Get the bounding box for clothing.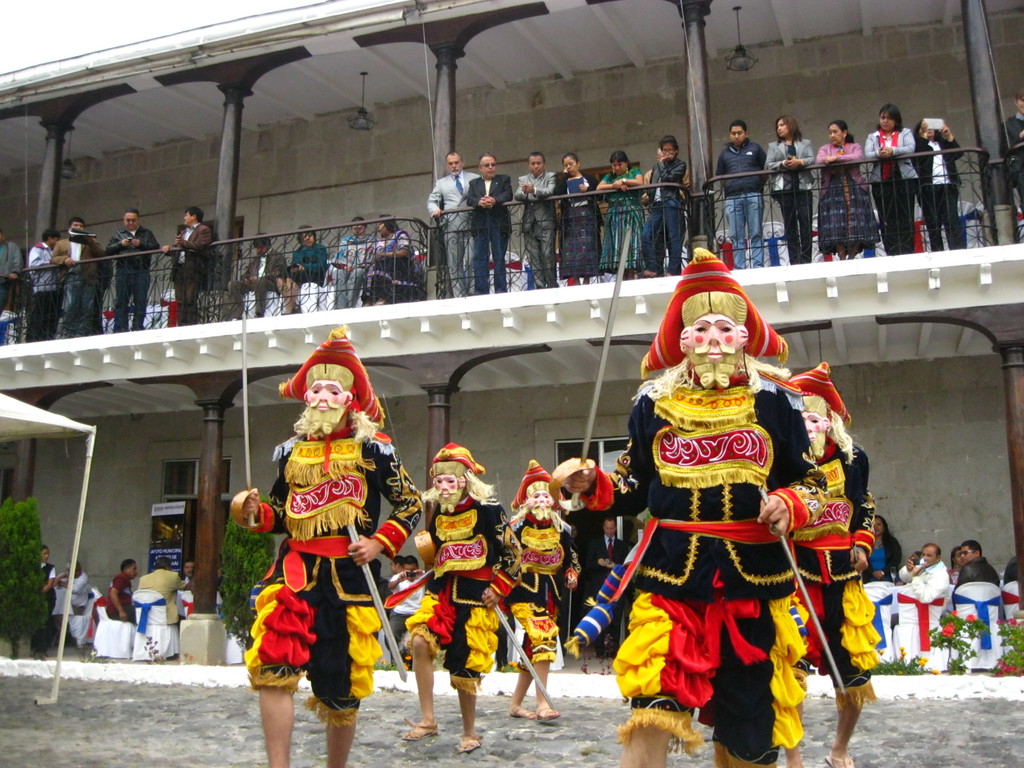
bbox=[608, 316, 863, 737].
